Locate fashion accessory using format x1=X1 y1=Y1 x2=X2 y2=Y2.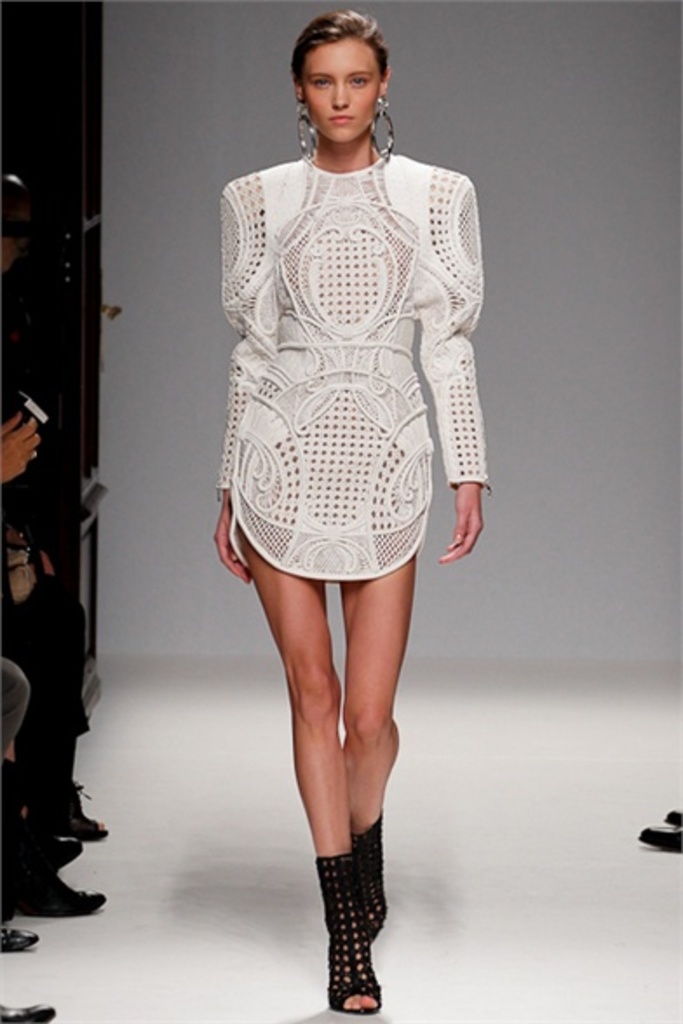
x1=24 y1=836 x2=80 y2=869.
